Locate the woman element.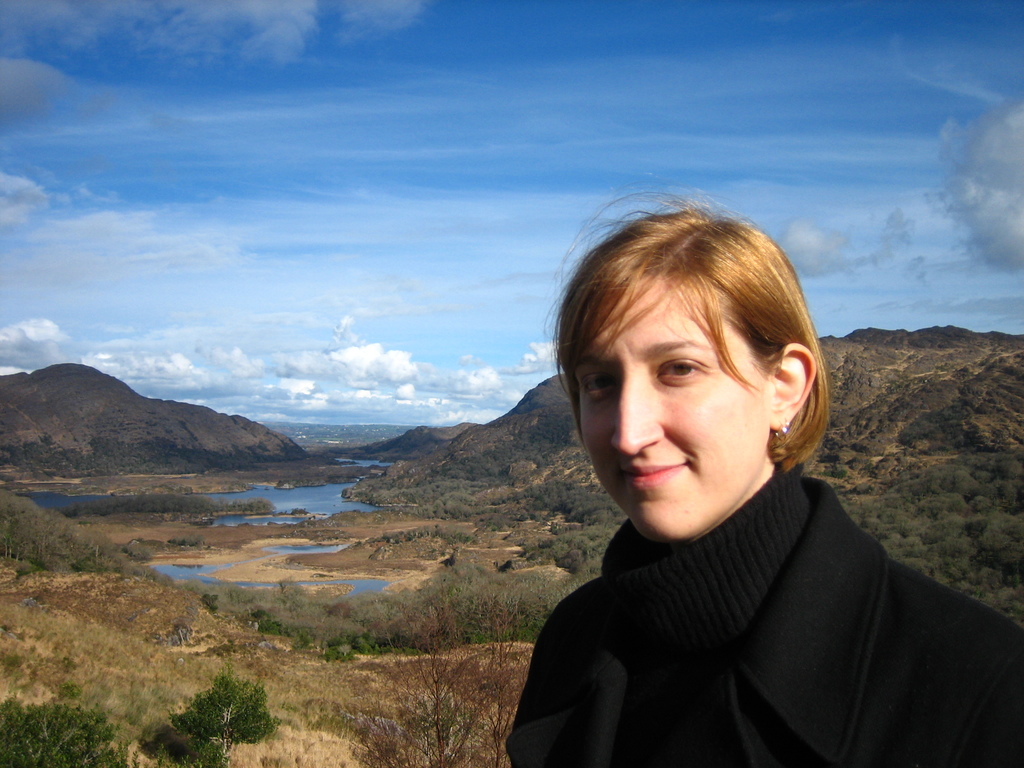
Element bbox: detection(474, 177, 1005, 767).
